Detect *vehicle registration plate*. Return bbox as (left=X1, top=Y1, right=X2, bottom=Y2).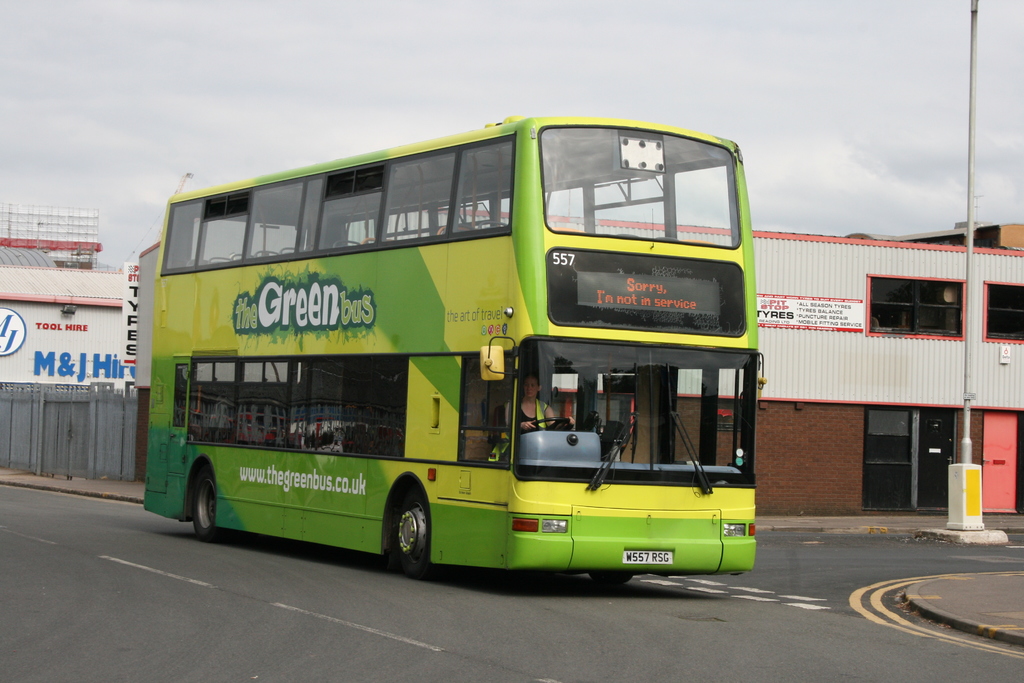
(left=627, top=550, right=671, bottom=564).
